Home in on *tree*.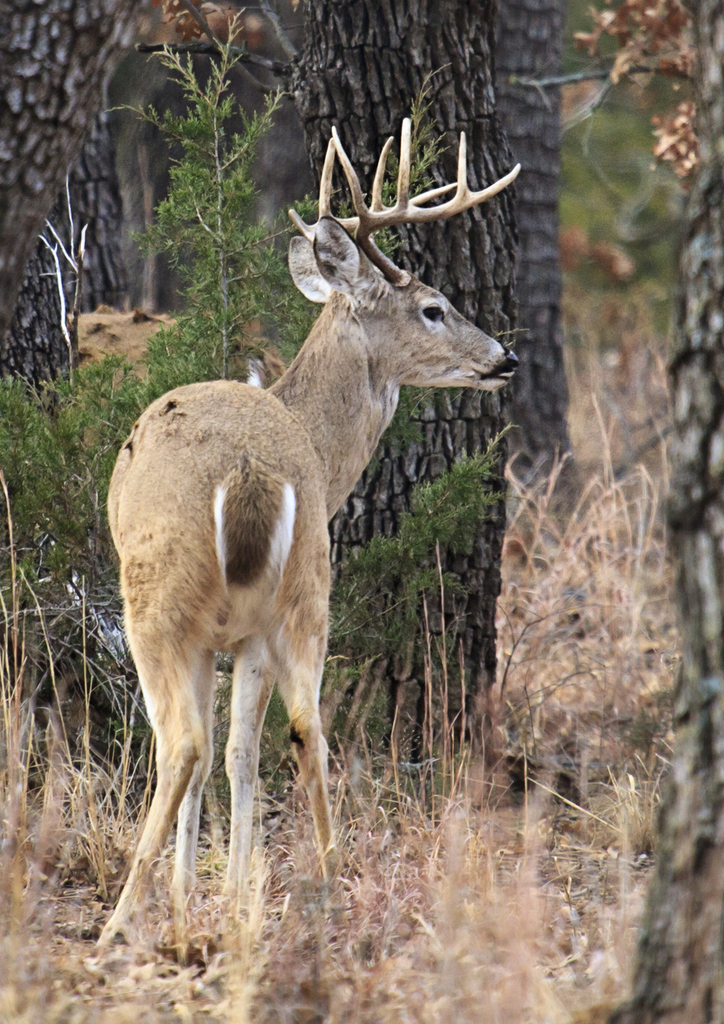
Homed in at left=500, top=0, right=576, bottom=504.
